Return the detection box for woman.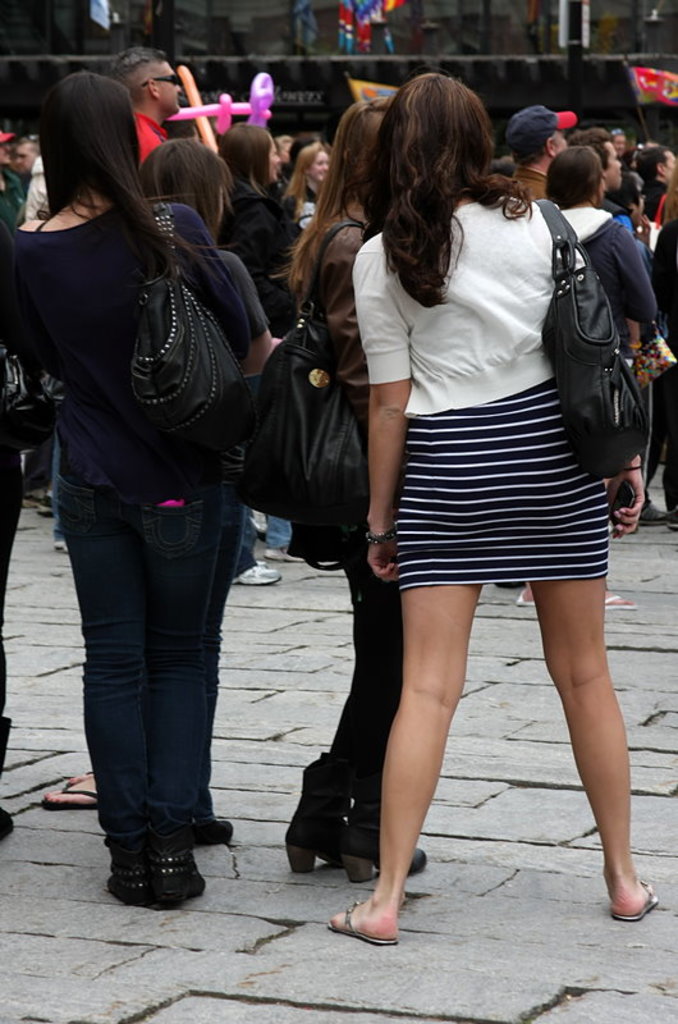
[left=322, top=63, right=664, bottom=947].
